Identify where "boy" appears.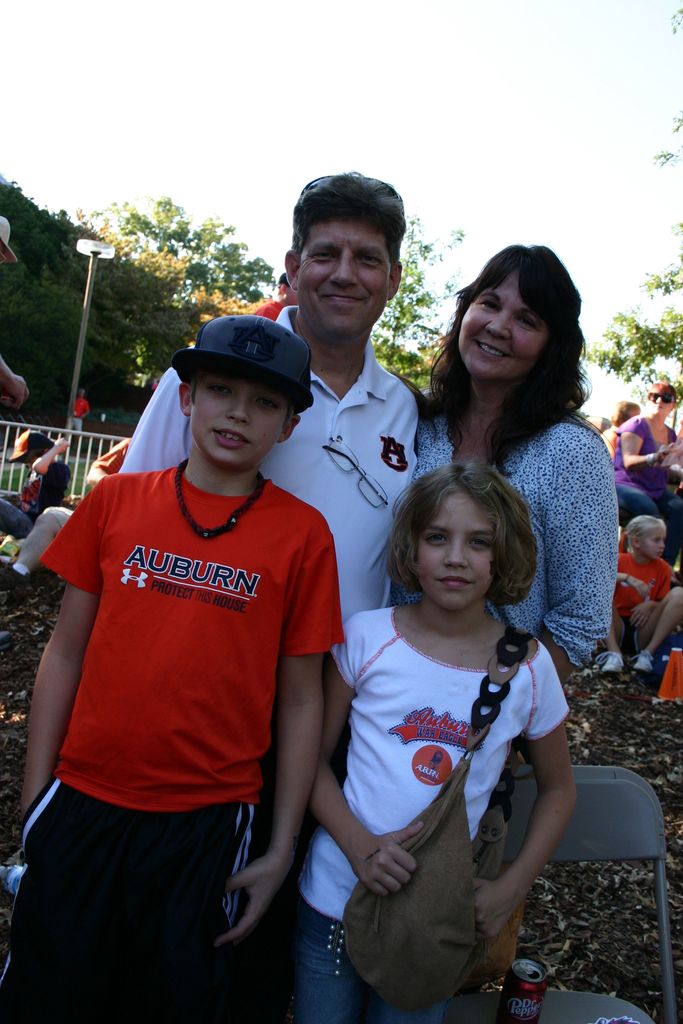
Appears at region(6, 276, 371, 993).
